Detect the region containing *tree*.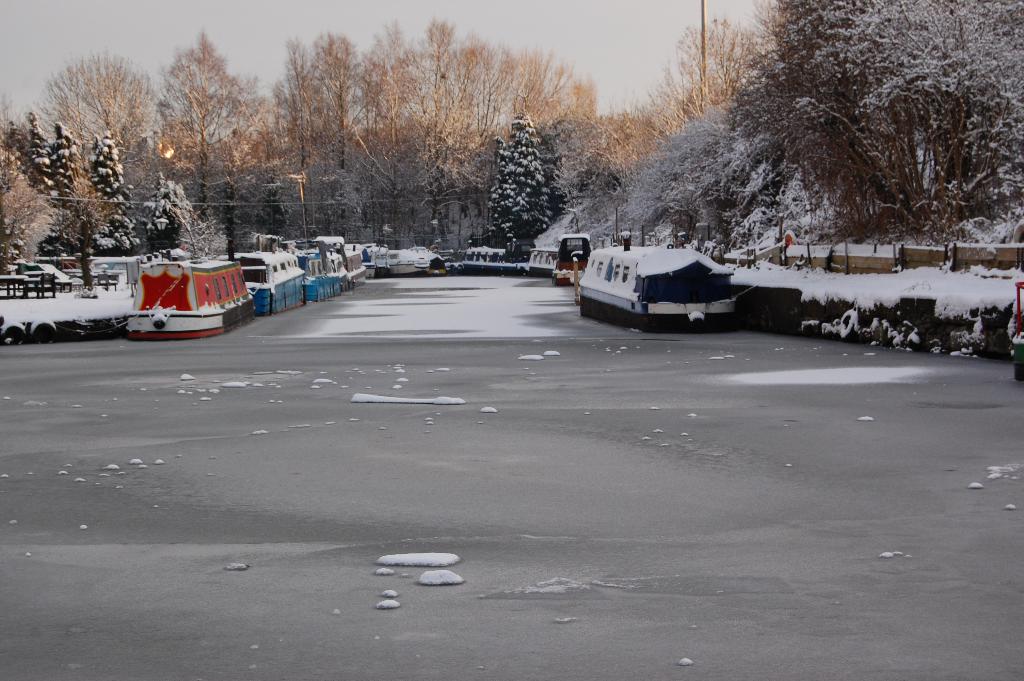
bbox=(303, 21, 365, 249).
